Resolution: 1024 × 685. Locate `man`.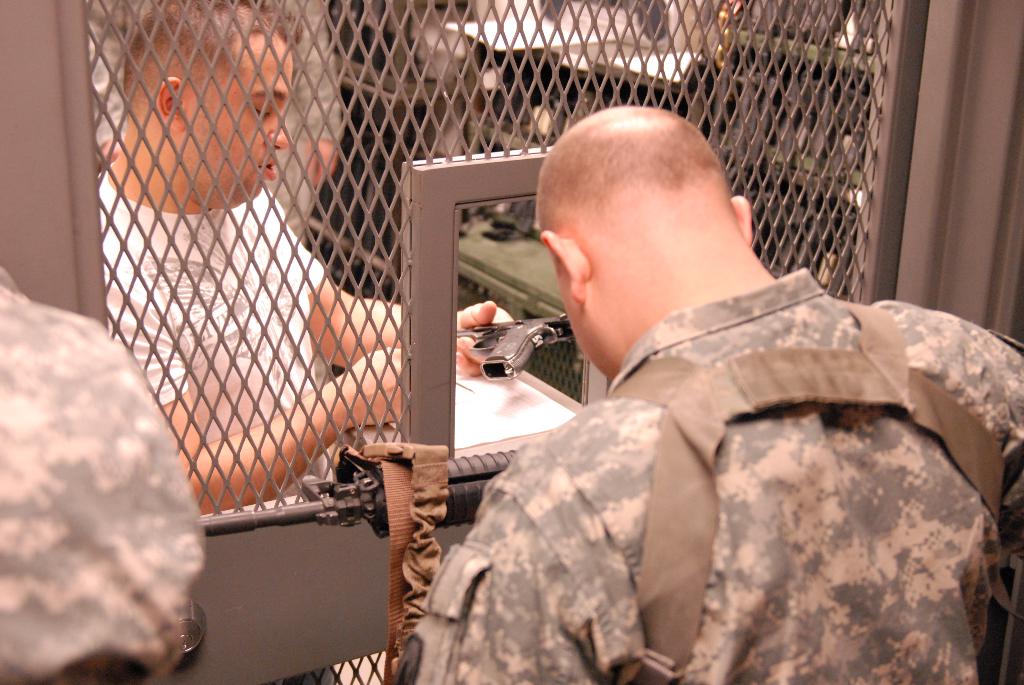
select_region(406, 111, 1023, 684).
